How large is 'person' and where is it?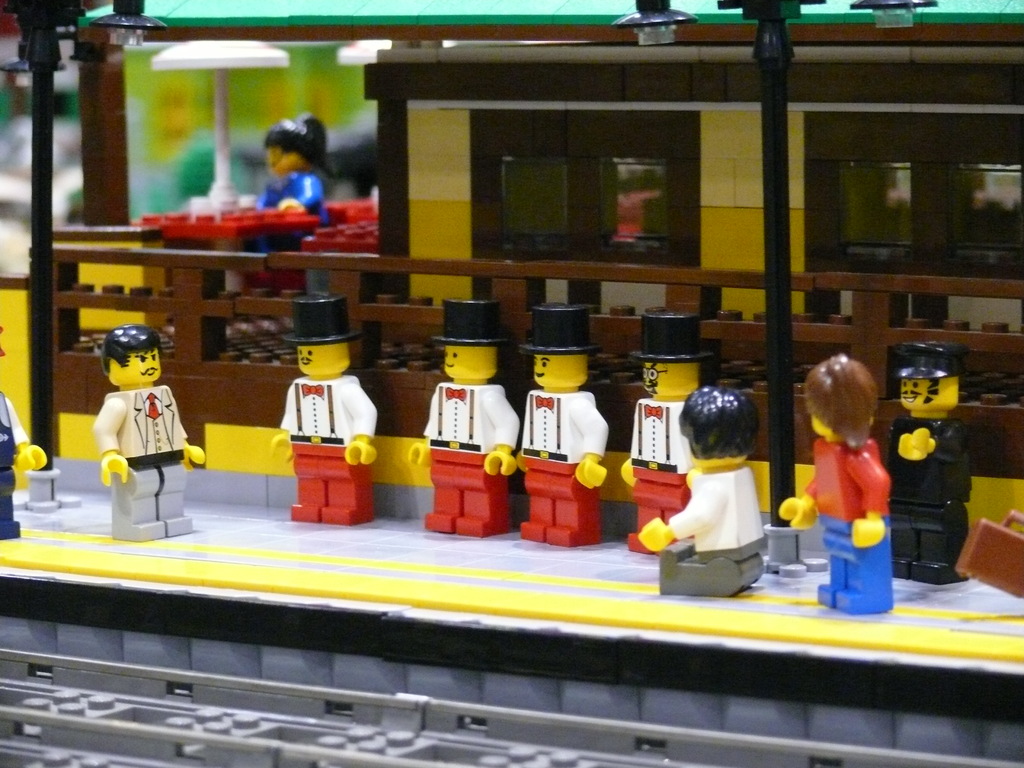
Bounding box: (left=880, top=339, right=977, bottom=593).
